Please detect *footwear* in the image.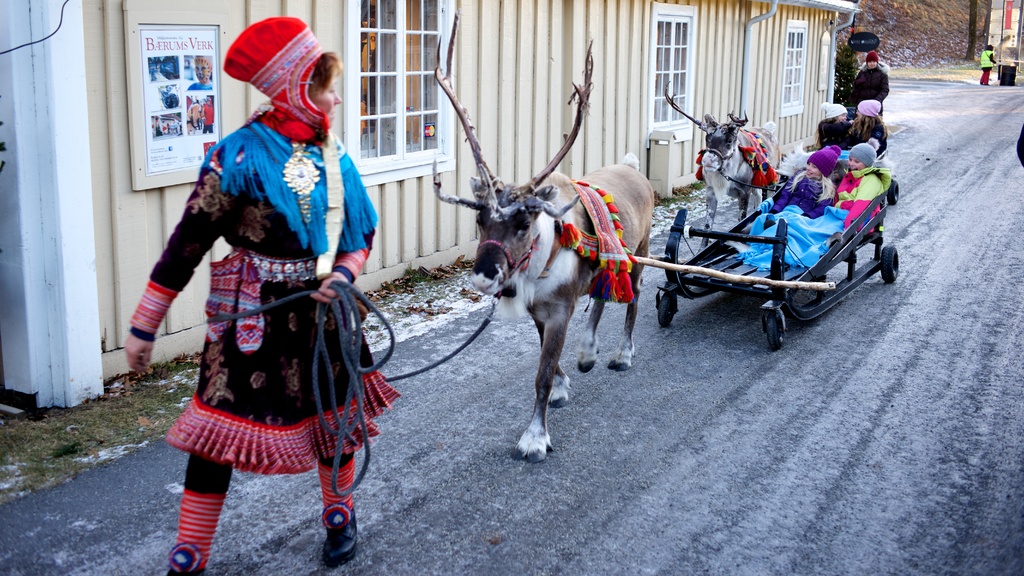
Rect(162, 543, 211, 575).
